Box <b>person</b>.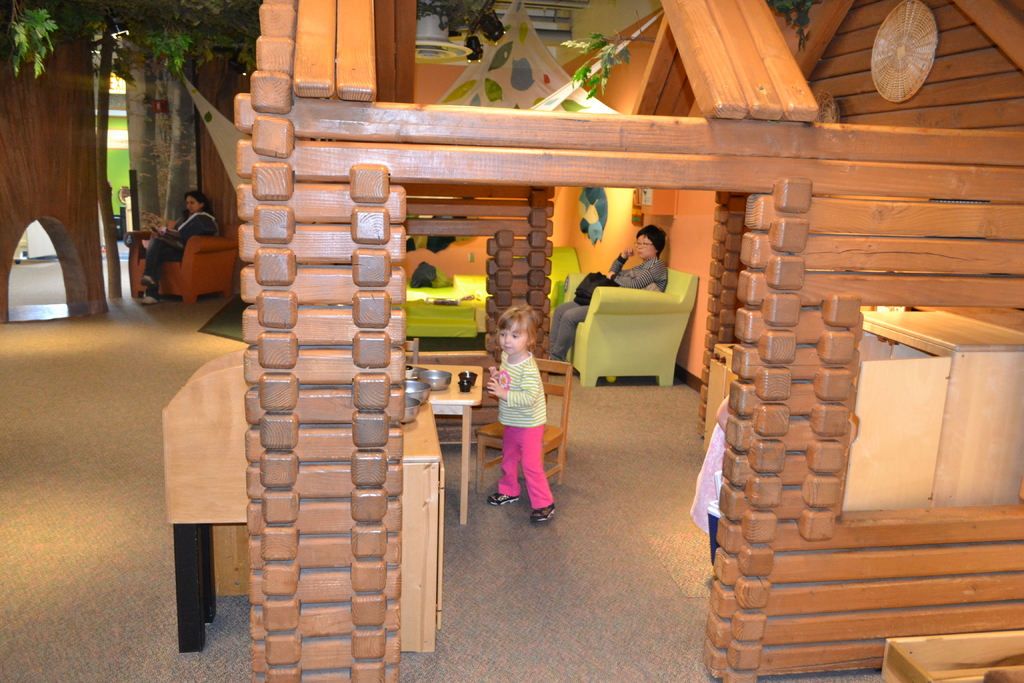
l=139, t=188, r=223, b=308.
